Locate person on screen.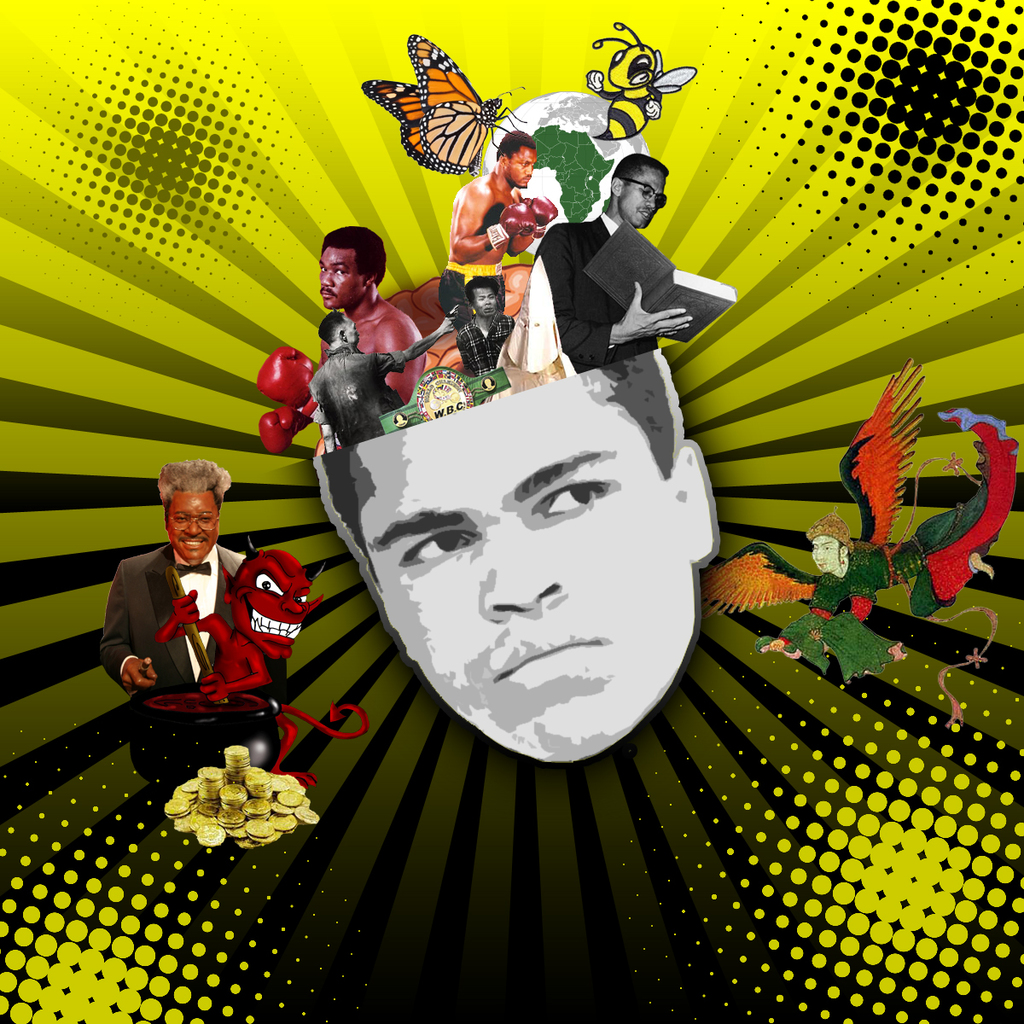
On screen at [left=754, top=560, right=992, bottom=653].
